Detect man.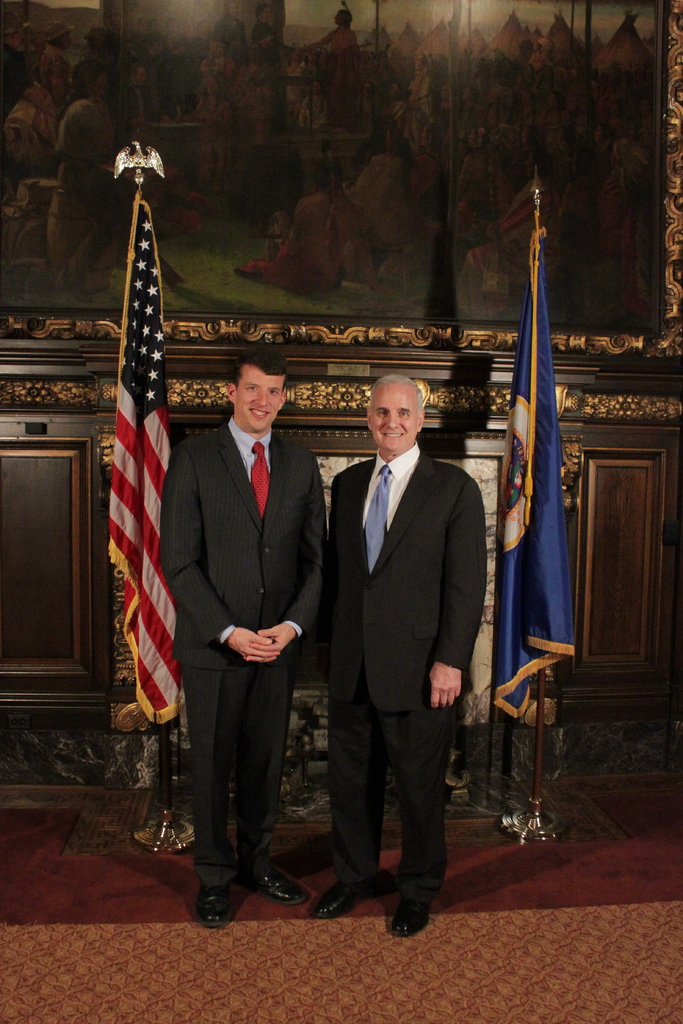
Detected at region(455, 86, 486, 142).
